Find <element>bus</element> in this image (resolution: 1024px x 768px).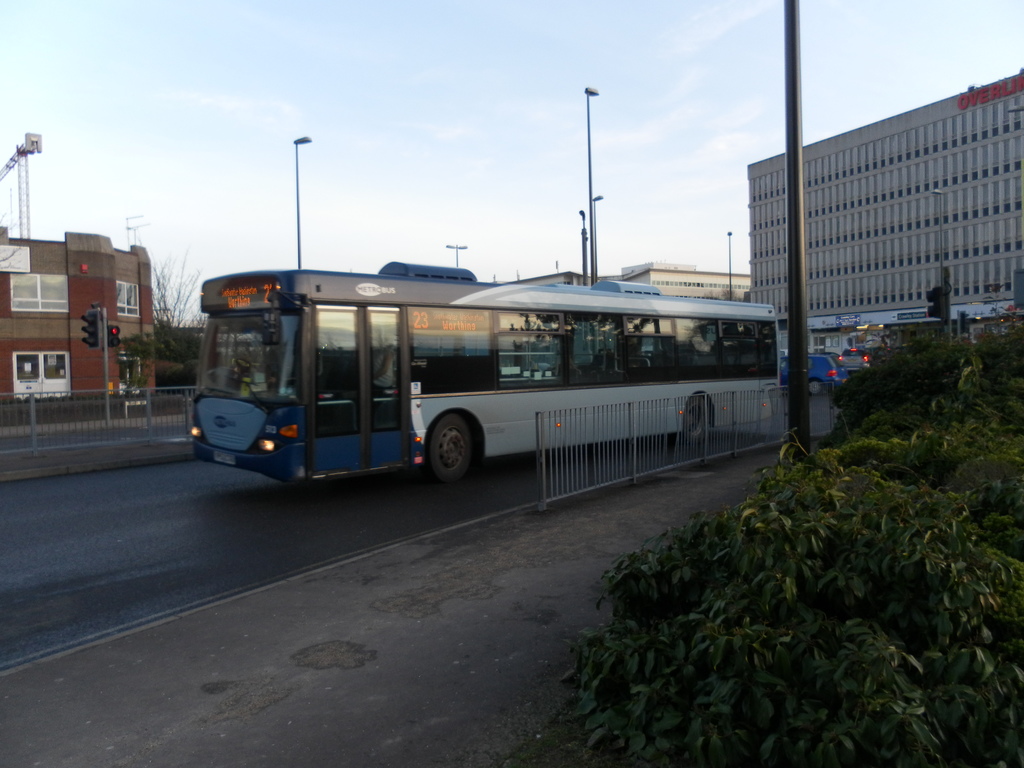
<box>186,253,787,481</box>.
